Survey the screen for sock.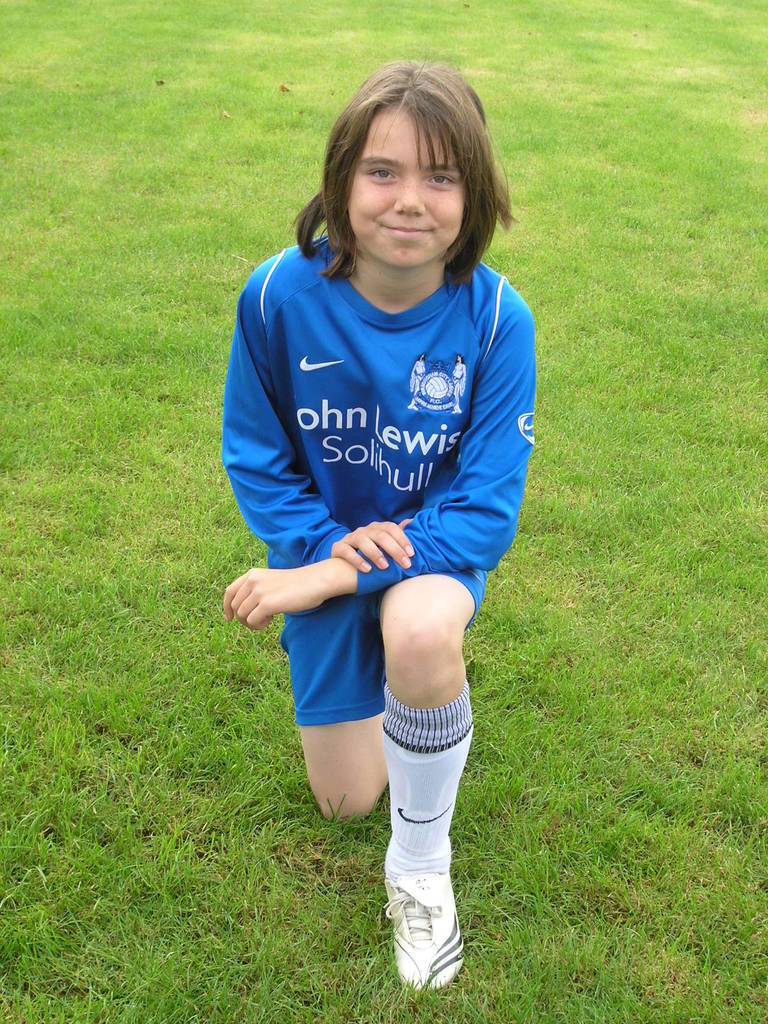
Survey found: crop(381, 681, 472, 858).
